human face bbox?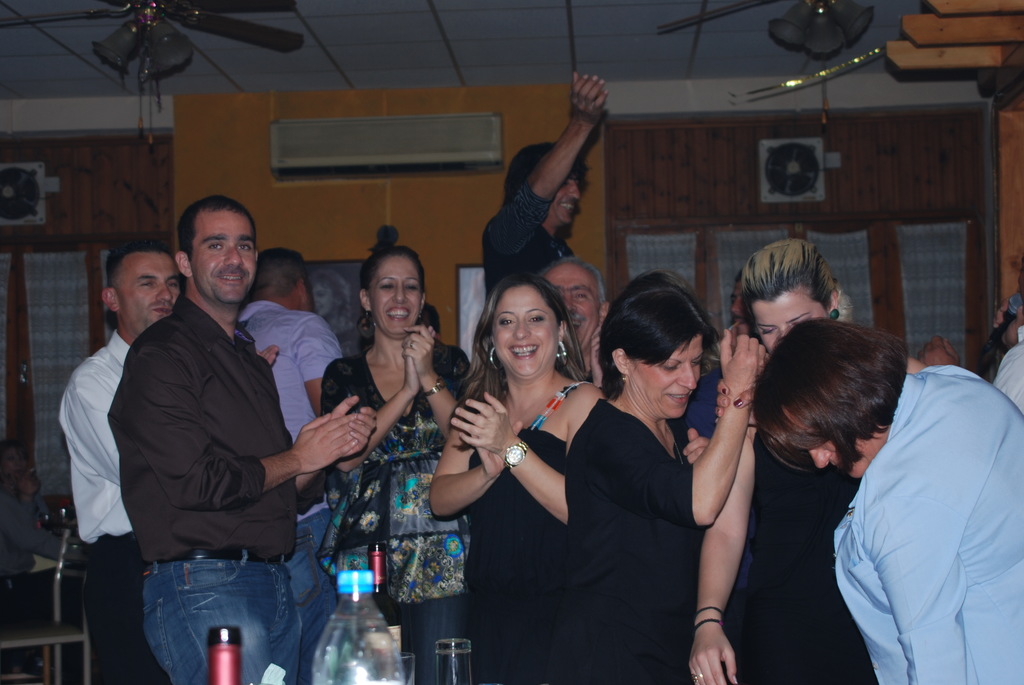
x1=806 y1=430 x2=879 y2=484
